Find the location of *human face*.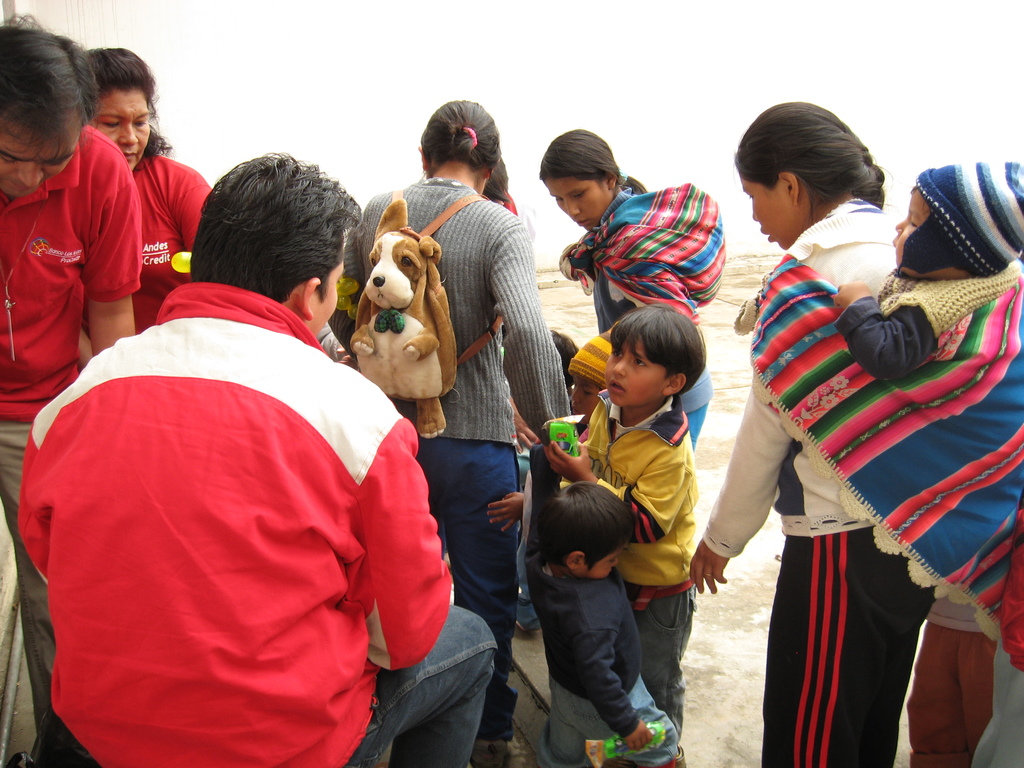
Location: [left=564, top=376, right=595, bottom=425].
